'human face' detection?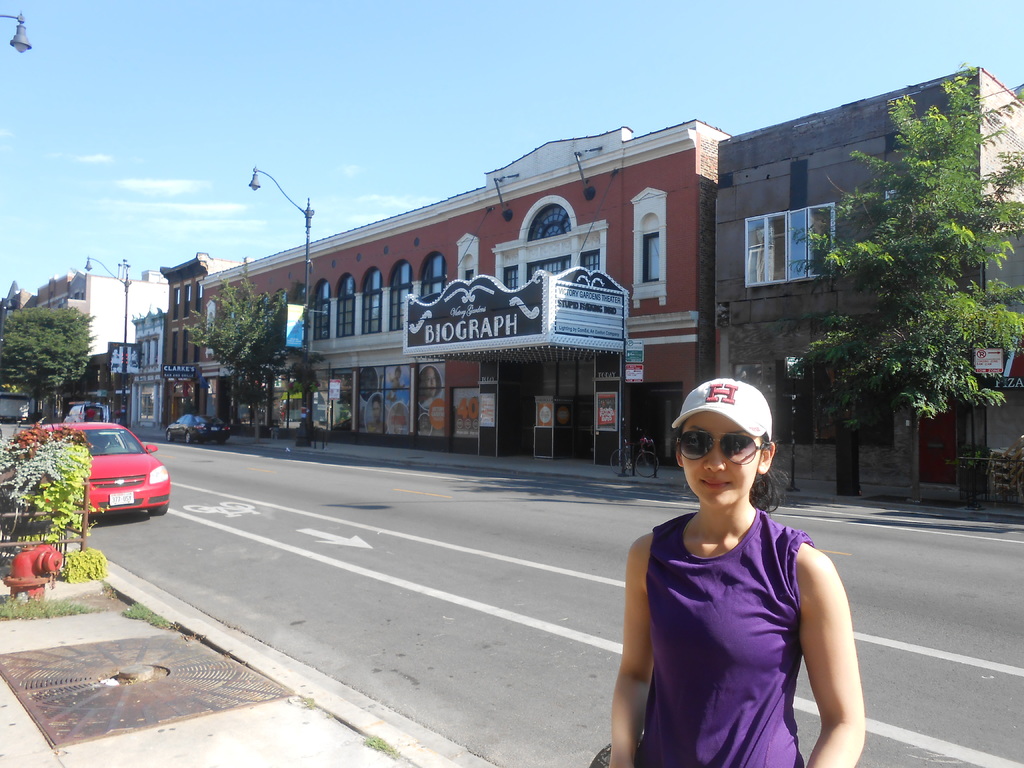
x1=681 y1=413 x2=760 y2=508
